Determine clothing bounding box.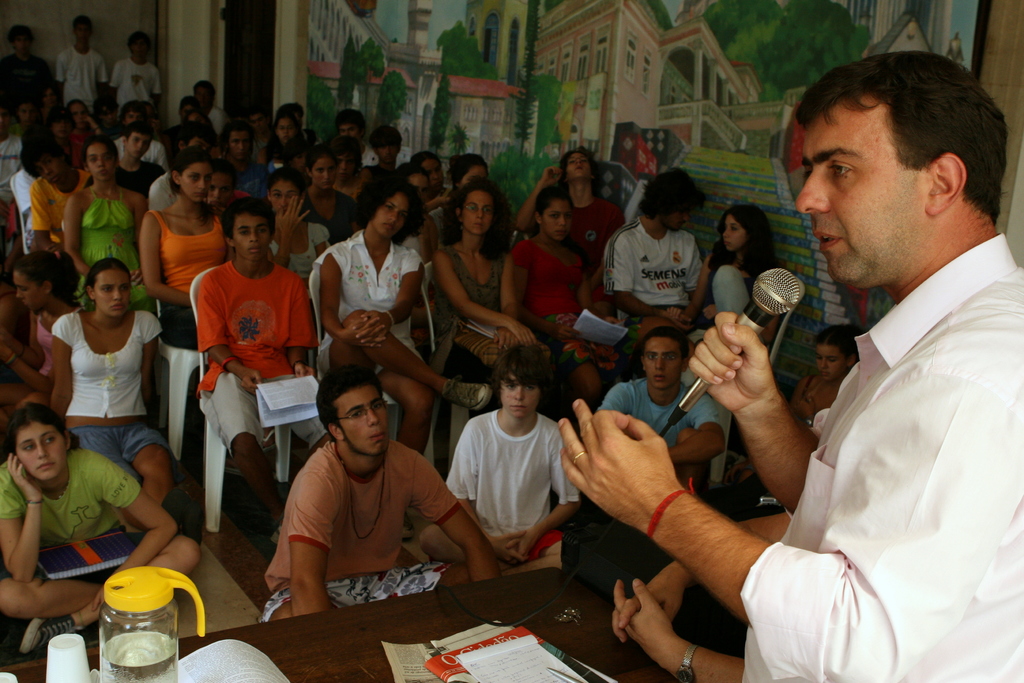
Determined: [left=262, top=440, right=458, bottom=622].
